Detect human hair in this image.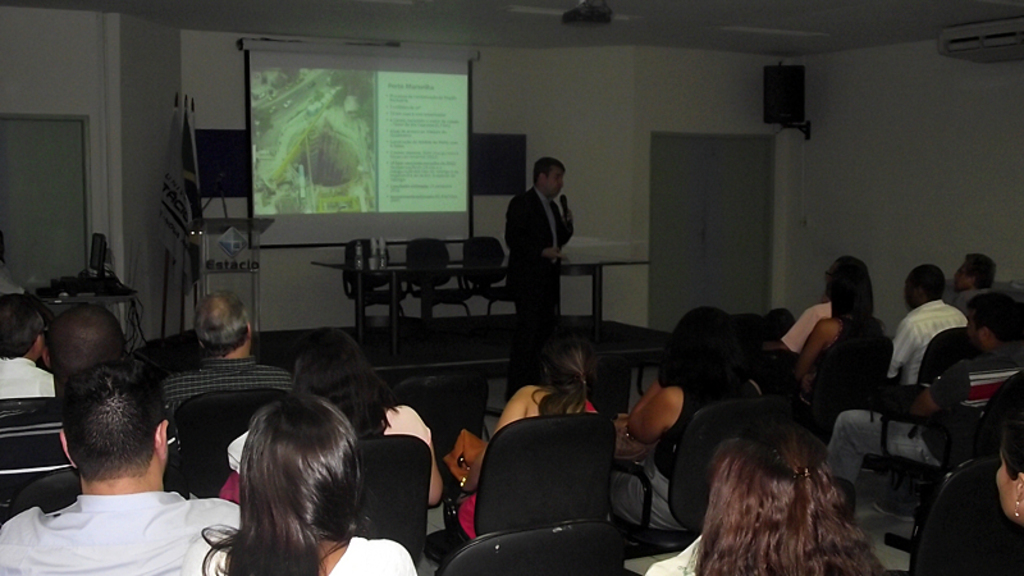
Detection: detection(908, 262, 945, 298).
